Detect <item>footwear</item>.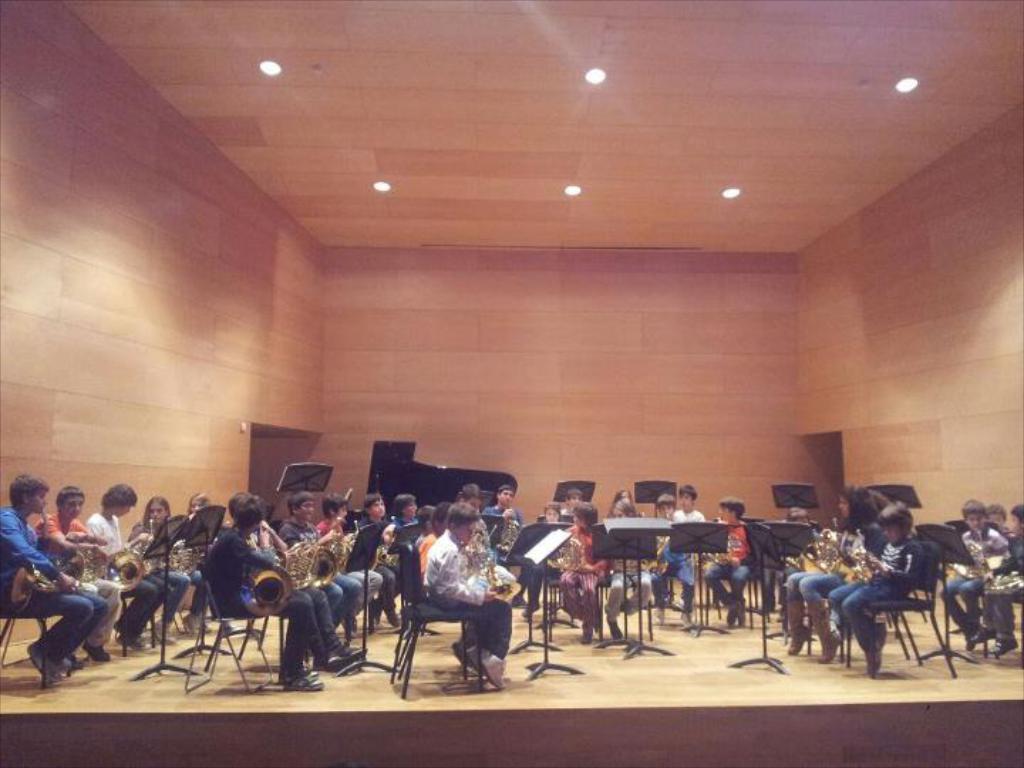
Detected at l=284, t=670, r=327, b=693.
